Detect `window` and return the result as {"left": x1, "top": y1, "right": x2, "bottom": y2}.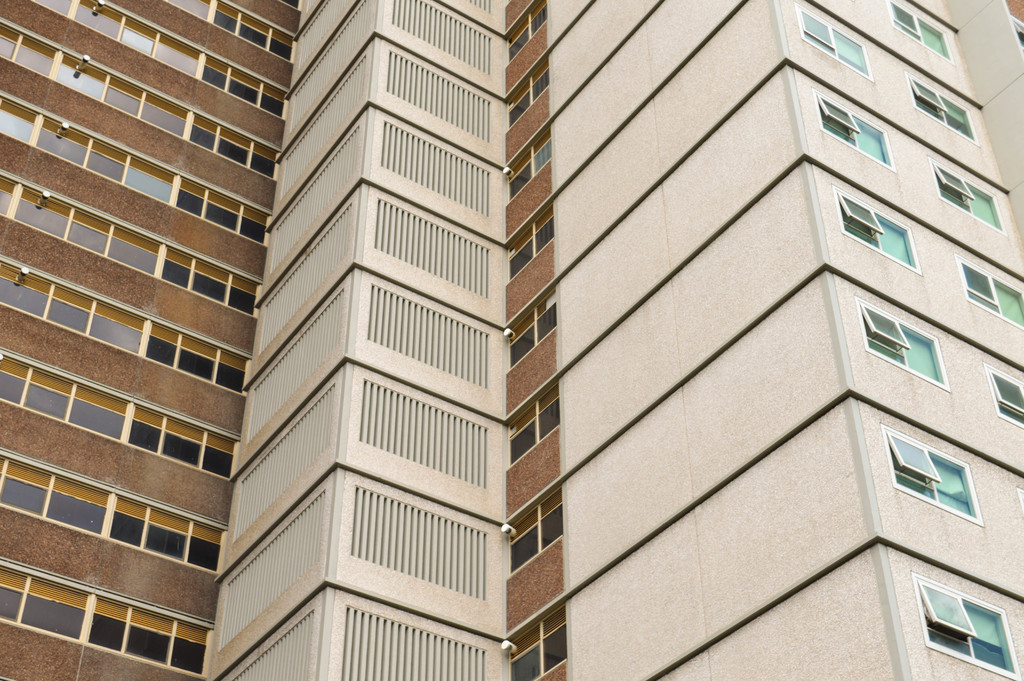
{"left": 0, "top": 552, "right": 209, "bottom": 676}.
